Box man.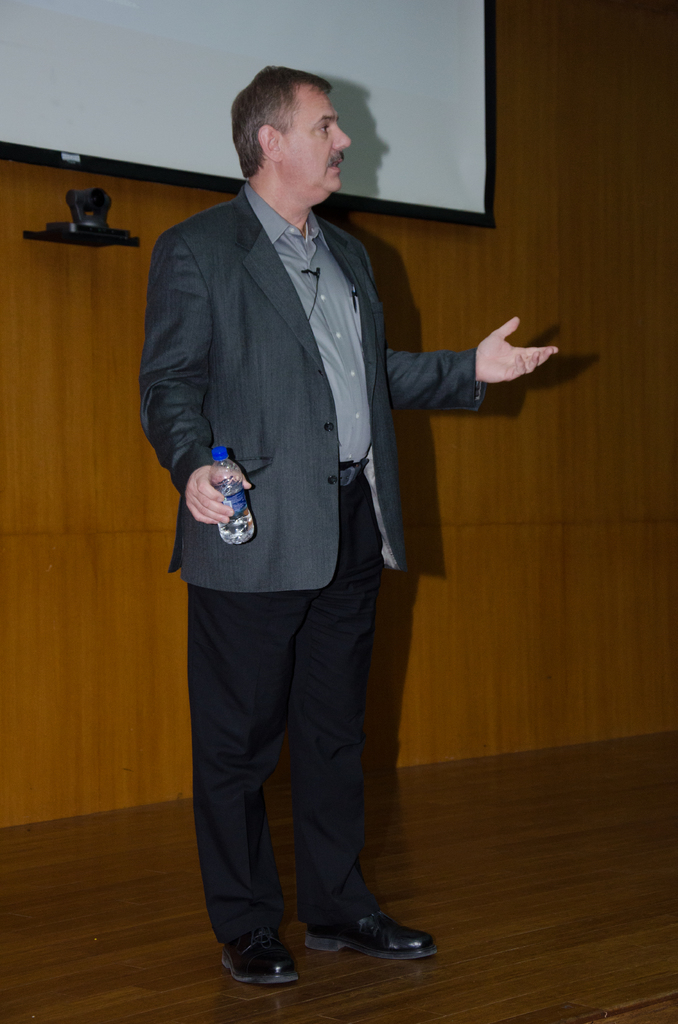
{"x1": 129, "y1": 79, "x2": 533, "y2": 916}.
